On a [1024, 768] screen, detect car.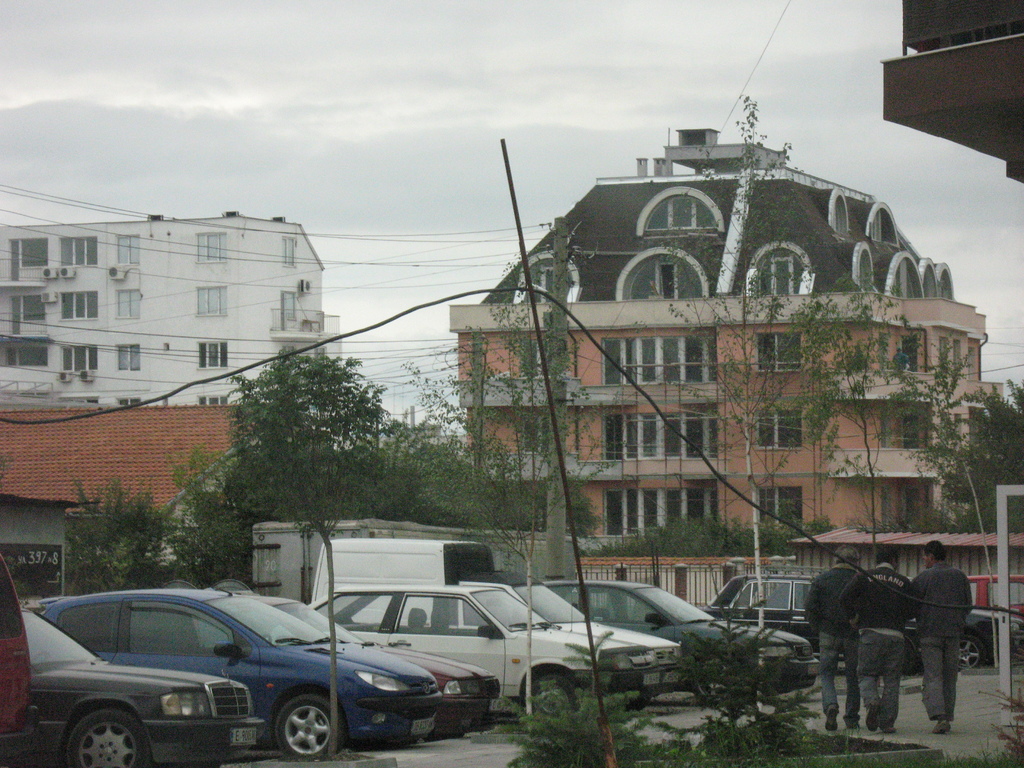
[left=959, top=570, right=1023, bottom=618].
